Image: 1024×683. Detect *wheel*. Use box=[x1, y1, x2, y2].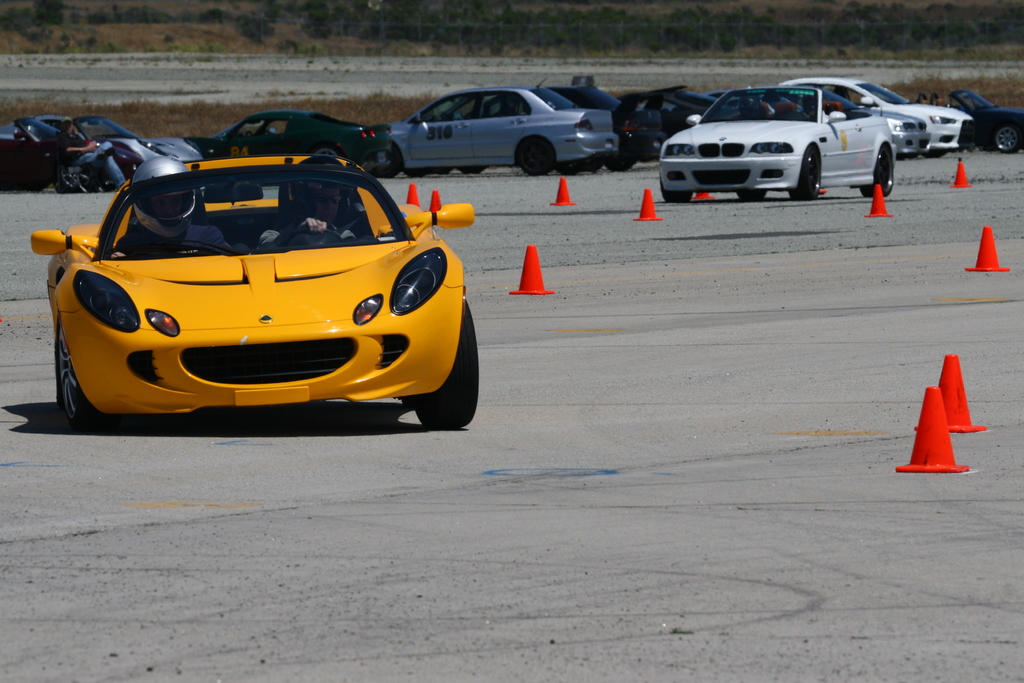
box=[516, 137, 553, 176].
